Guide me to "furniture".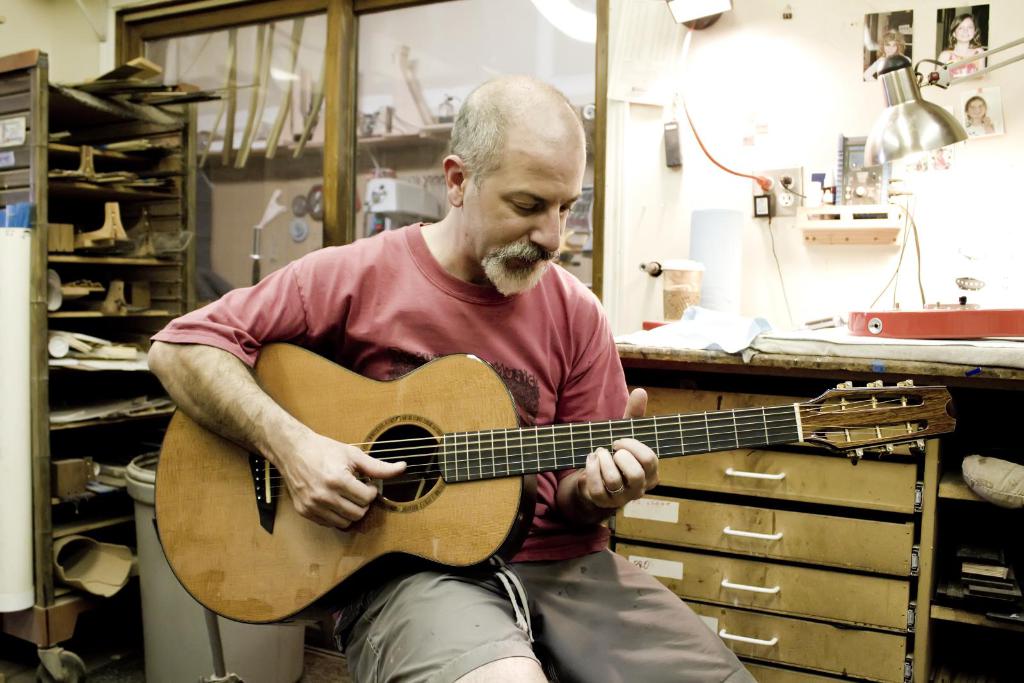
Guidance: locate(599, 342, 1023, 682).
